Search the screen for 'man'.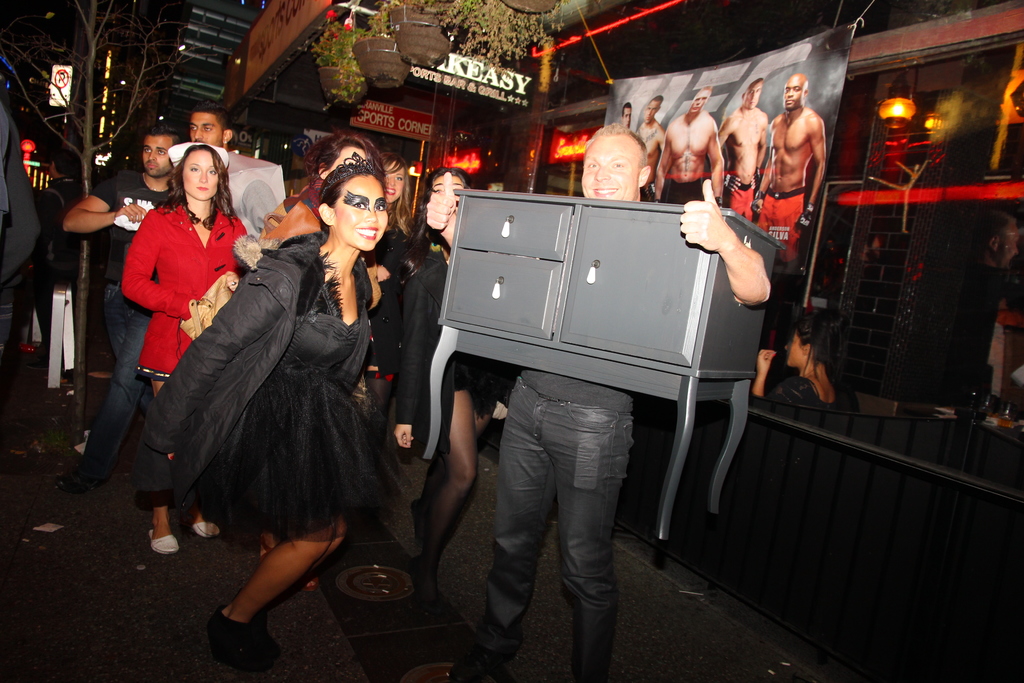
Found at [left=424, top=120, right=771, bottom=682].
